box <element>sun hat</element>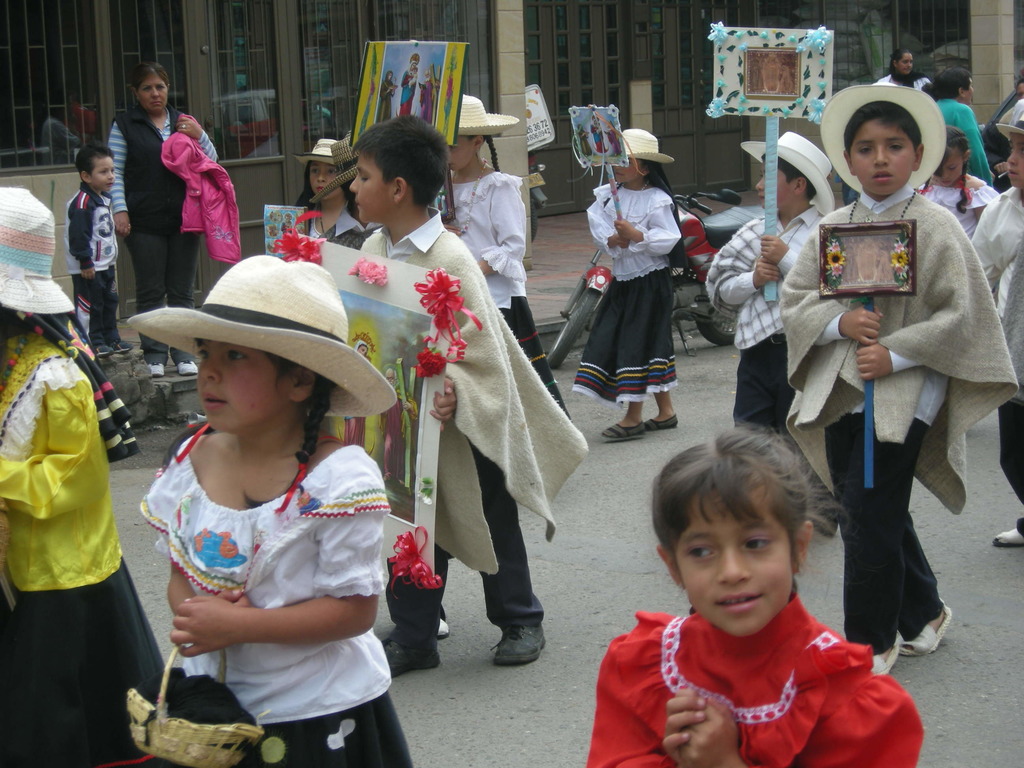
region(128, 252, 406, 419)
